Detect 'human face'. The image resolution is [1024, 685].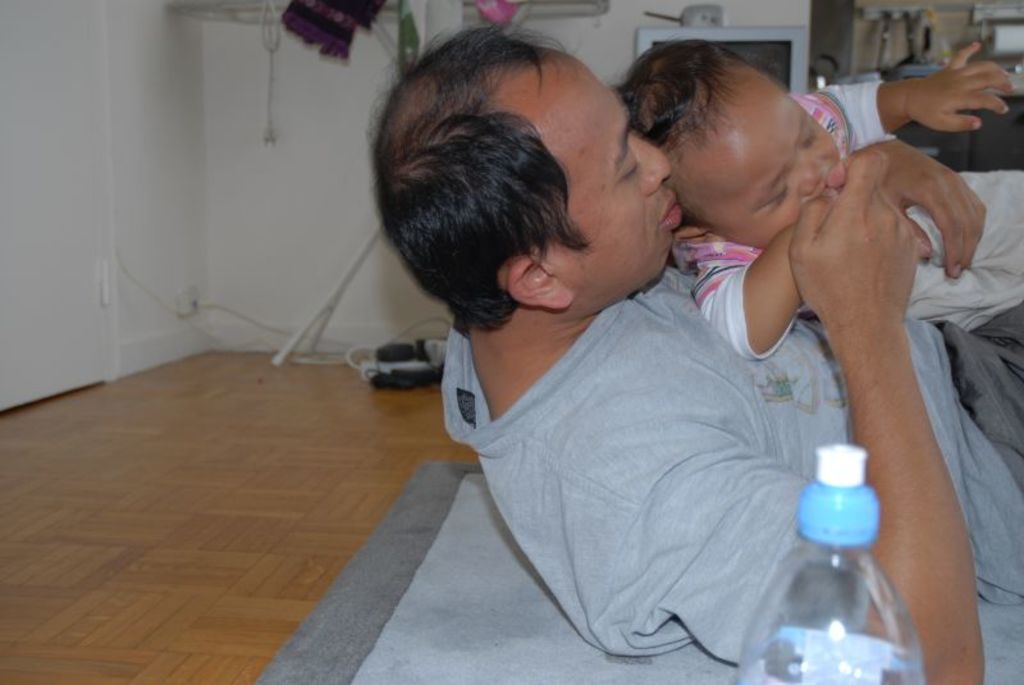
pyautogui.locateOnScreen(650, 61, 854, 266).
